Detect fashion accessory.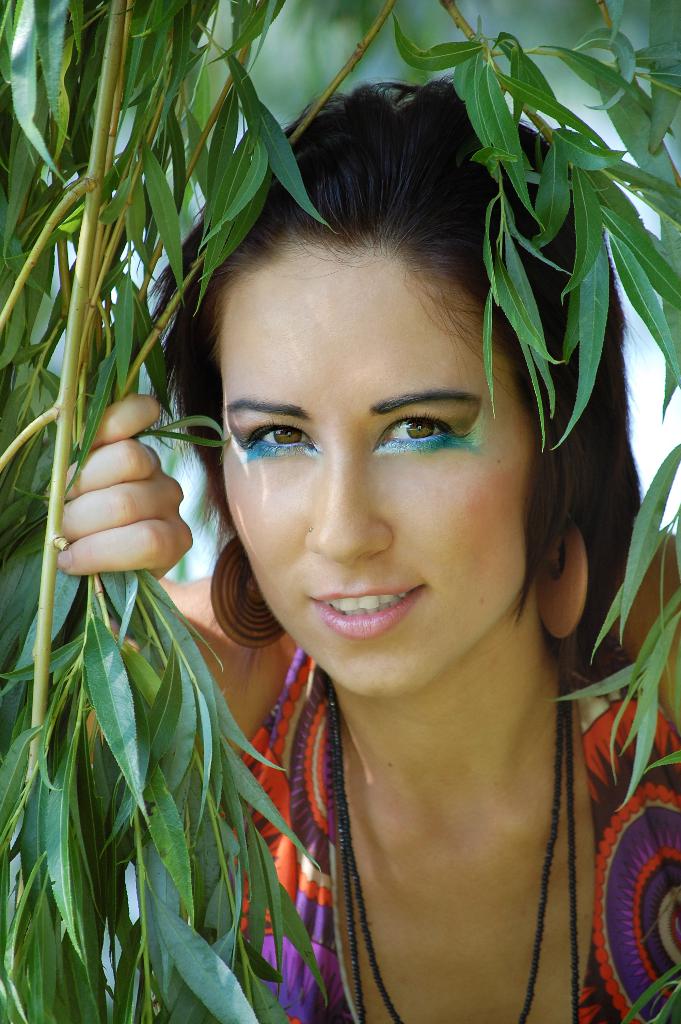
Detected at left=210, top=531, right=286, bottom=648.
